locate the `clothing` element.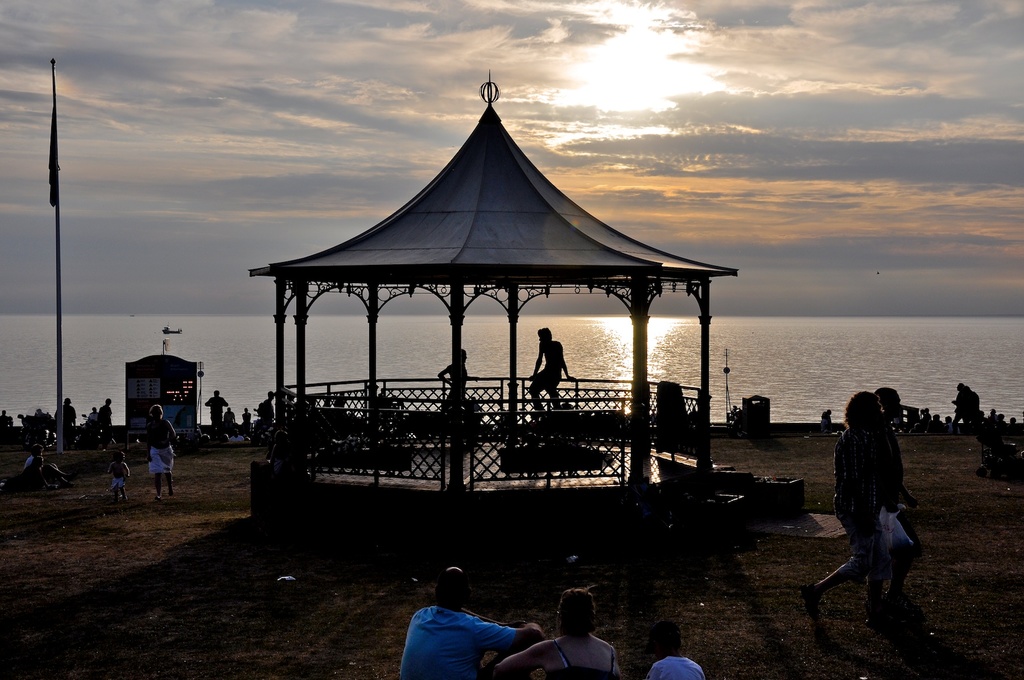
Element bbox: select_region(531, 340, 566, 397).
